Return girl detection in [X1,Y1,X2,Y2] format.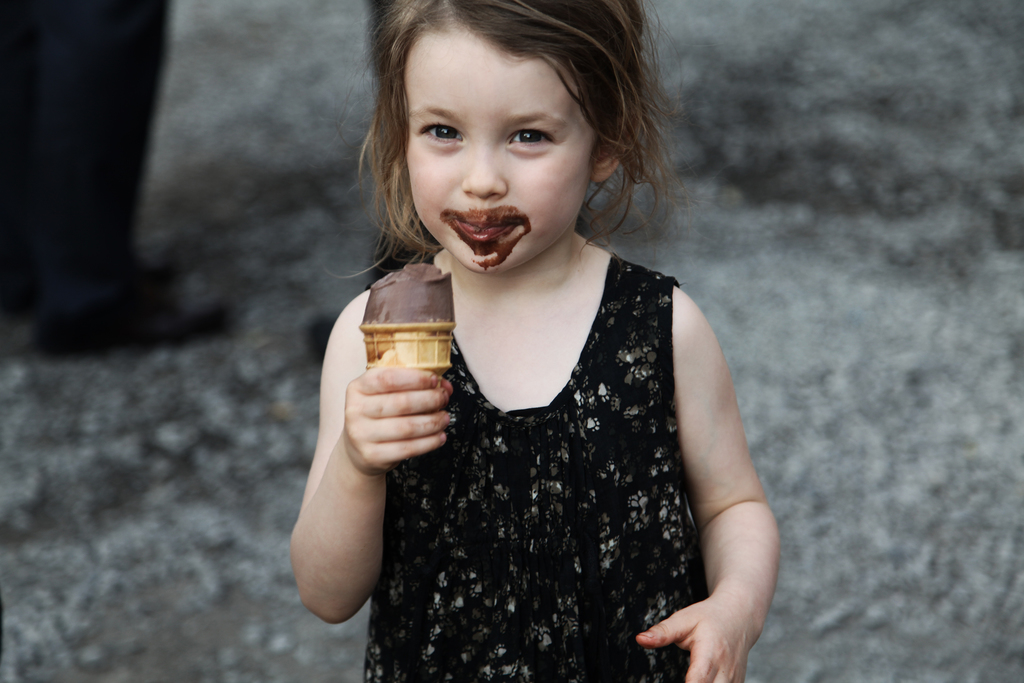
[287,0,787,682].
